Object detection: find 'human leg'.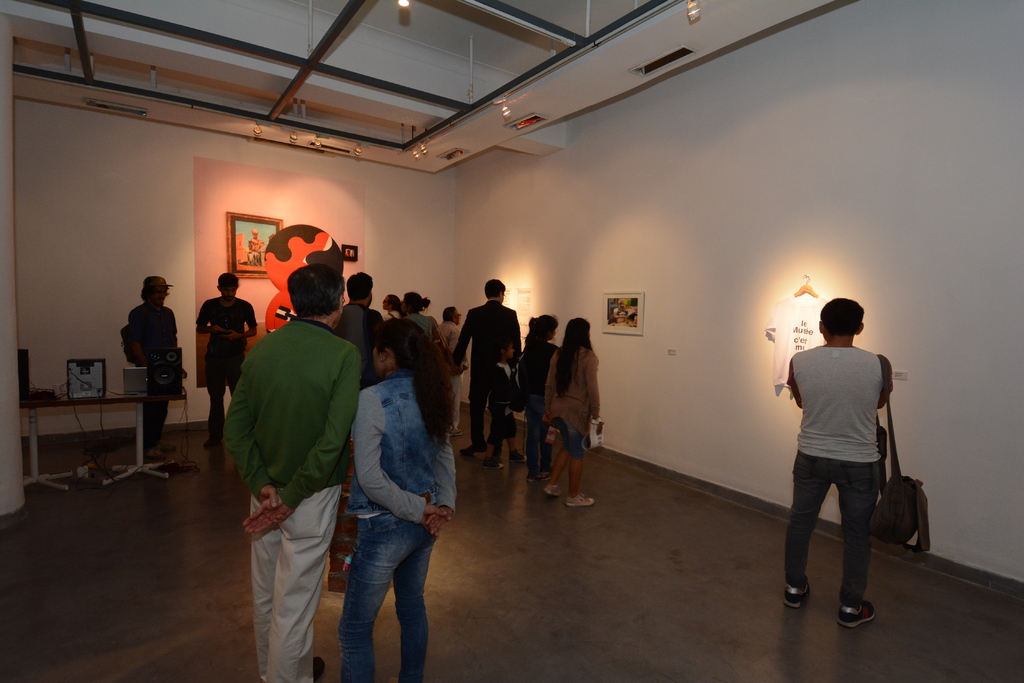
select_region(483, 412, 506, 465).
